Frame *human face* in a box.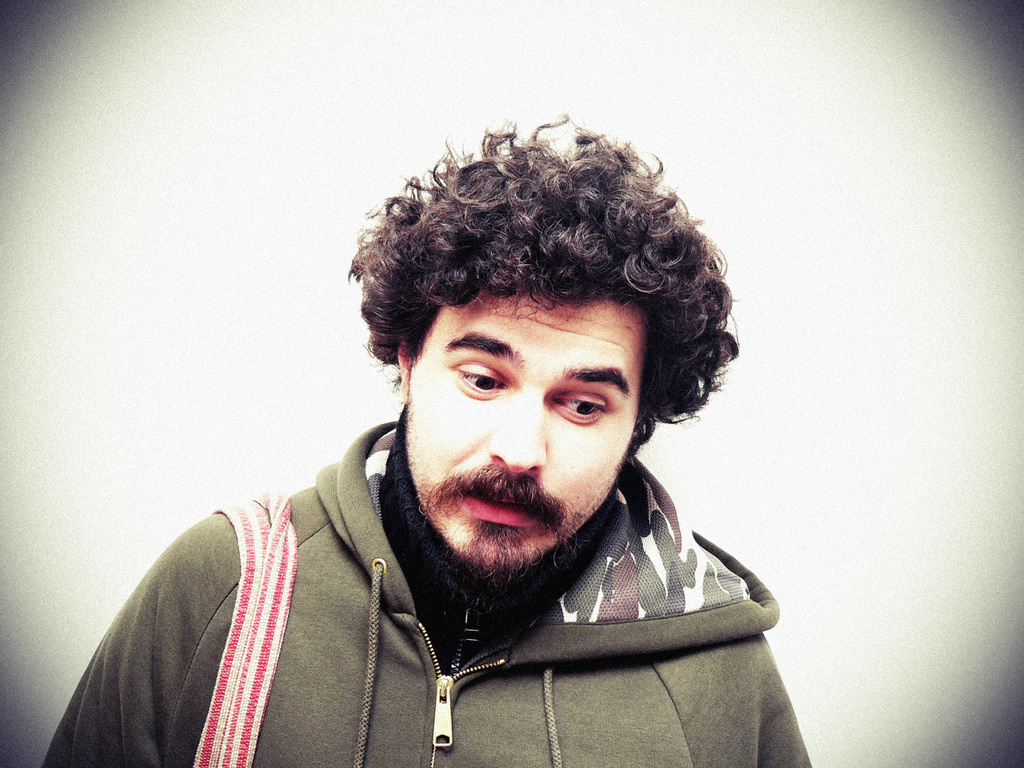
[407, 299, 643, 580].
